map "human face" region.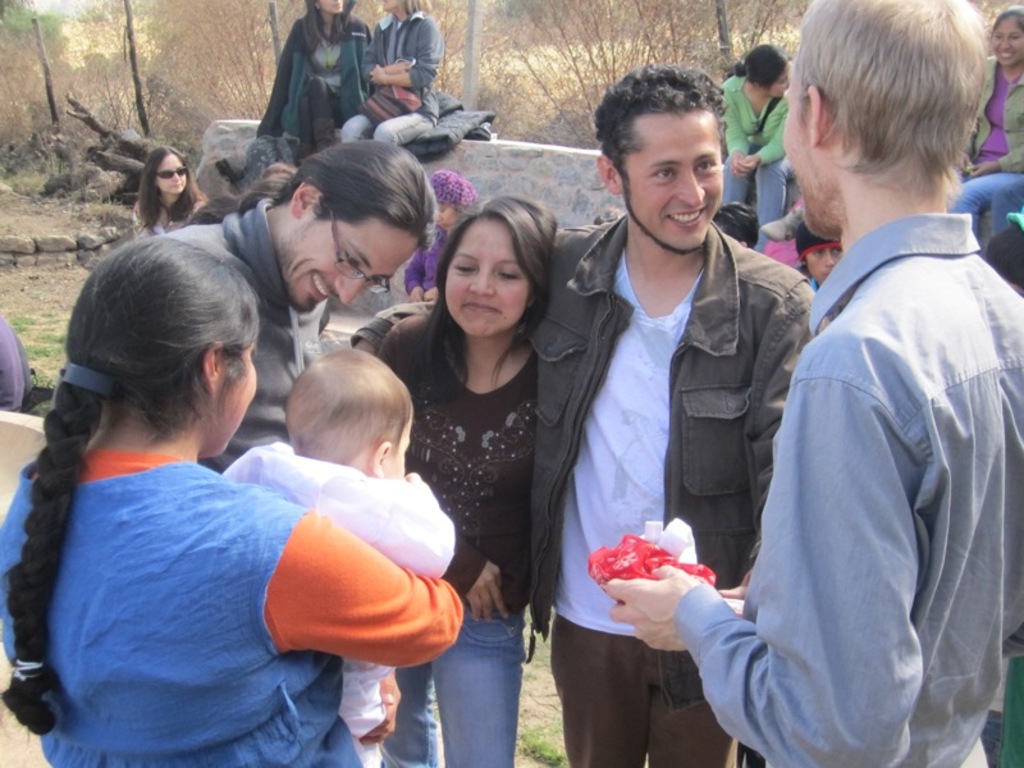
Mapped to 996,14,1021,60.
